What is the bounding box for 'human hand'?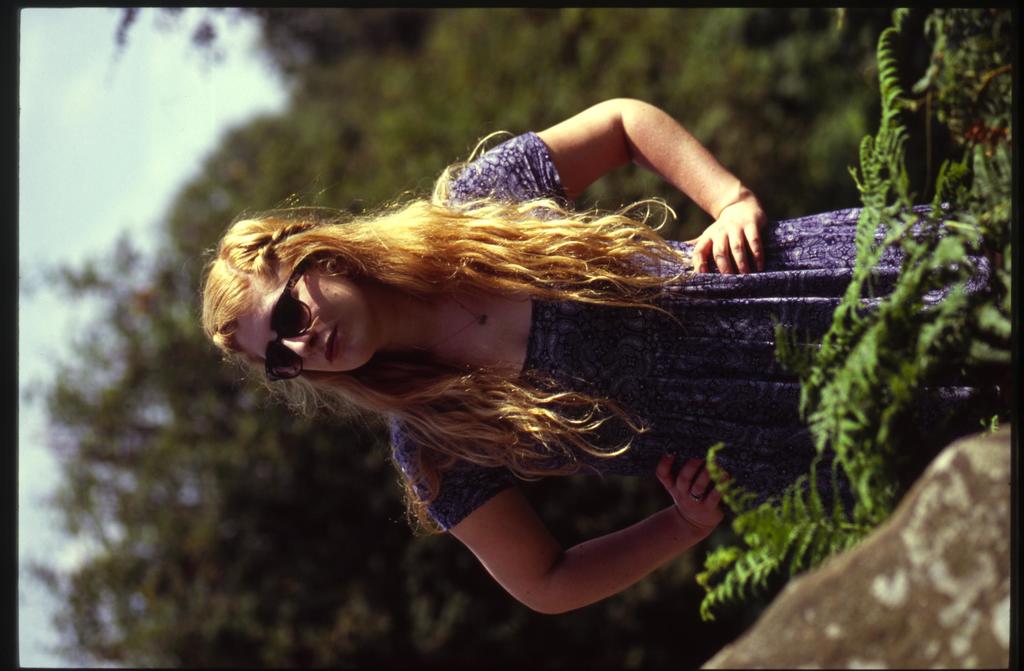
<box>682,196,769,278</box>.
